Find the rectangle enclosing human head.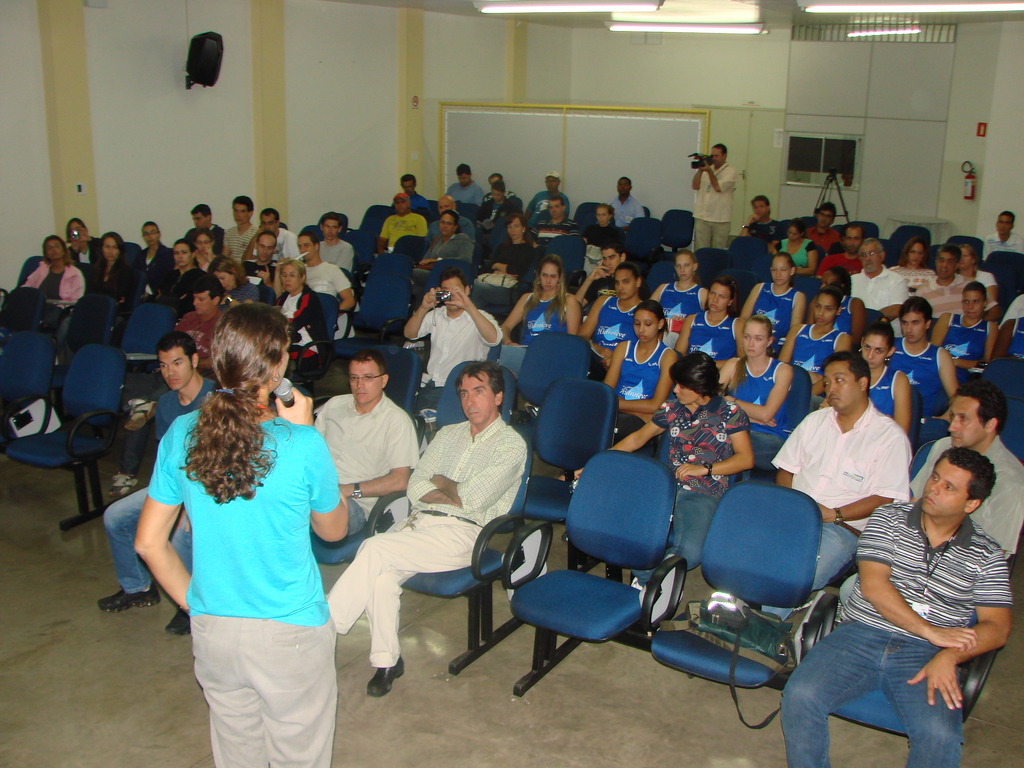
Rect(195, 226, 214, 257).
